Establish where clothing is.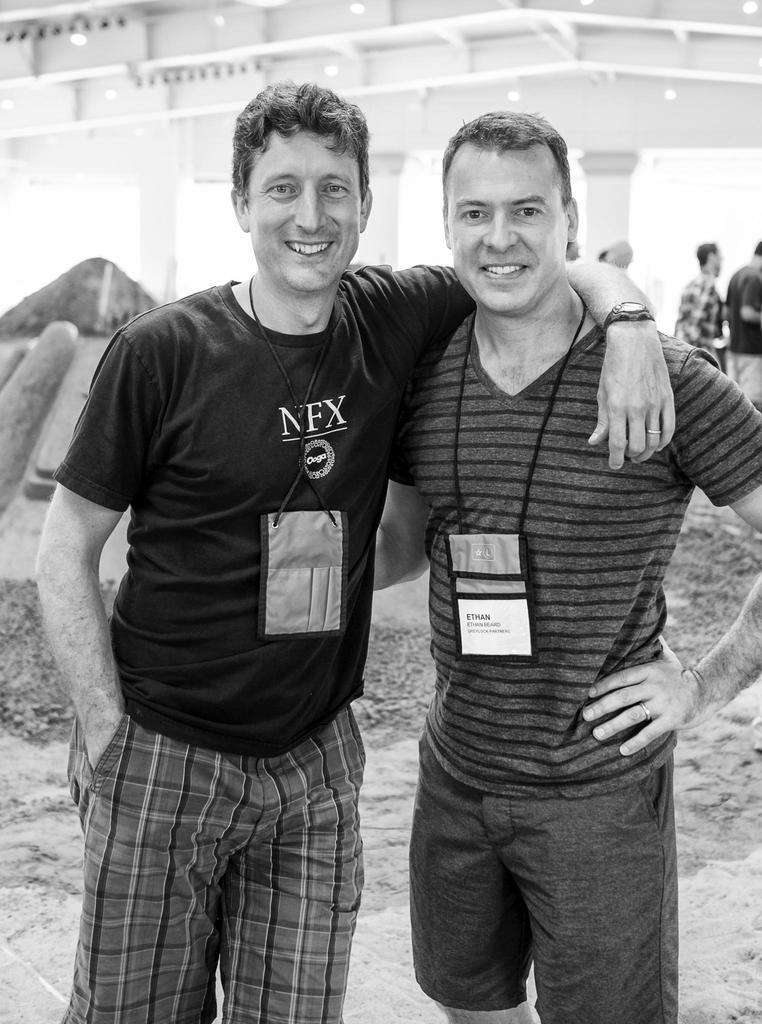
Established at 391,312,761,796.
